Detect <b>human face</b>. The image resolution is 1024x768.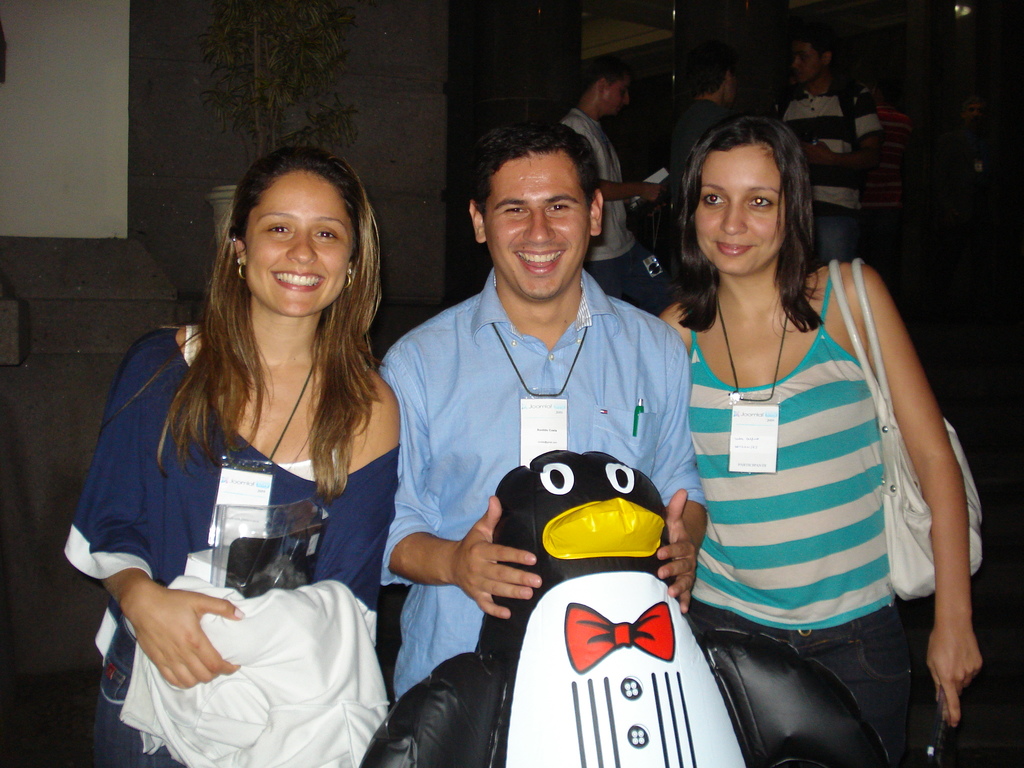
region(793, 42, 819, 88).
